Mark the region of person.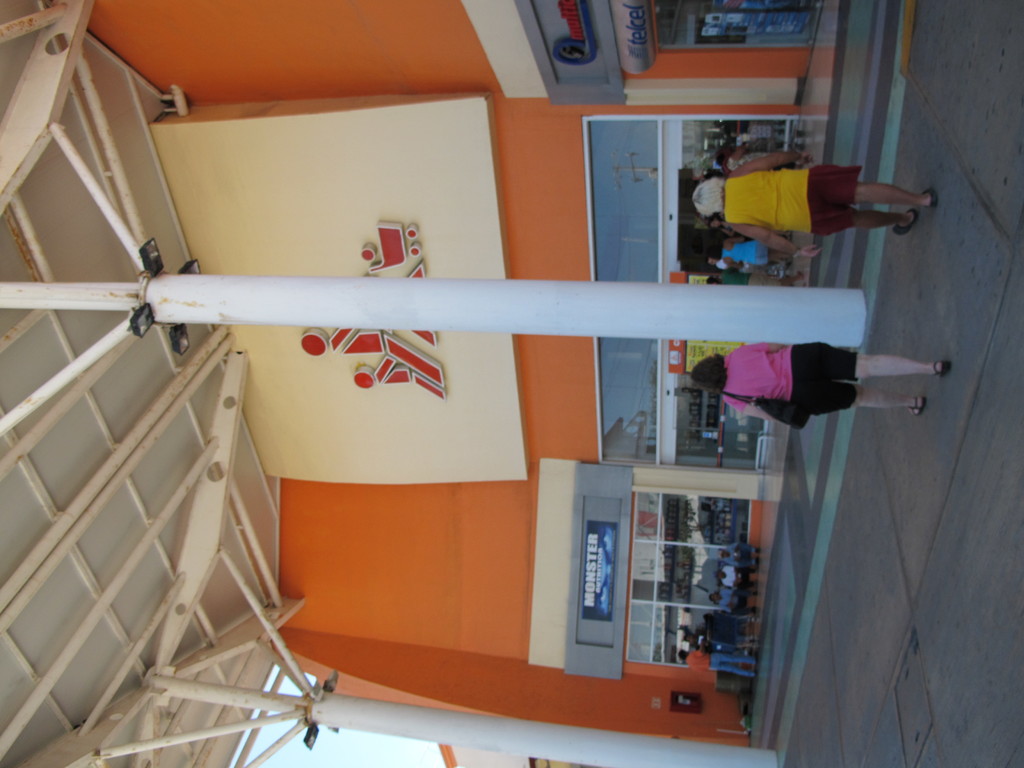
Region: pyautogui.locateOnScreen(676, 641, 756, 682).
